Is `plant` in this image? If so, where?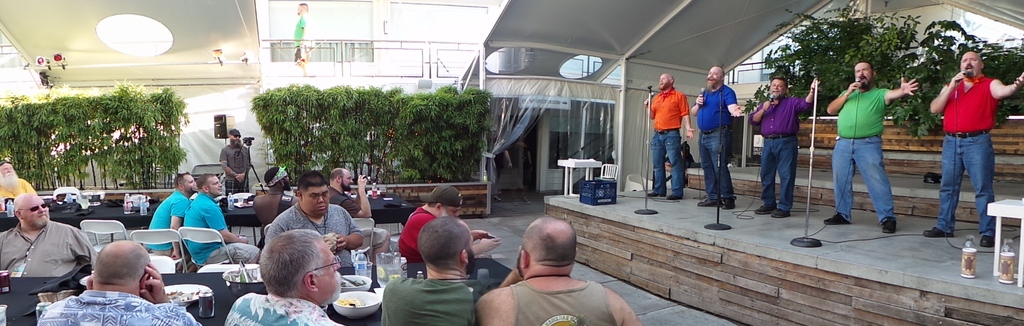
Yes, at 378 79 490 186.
